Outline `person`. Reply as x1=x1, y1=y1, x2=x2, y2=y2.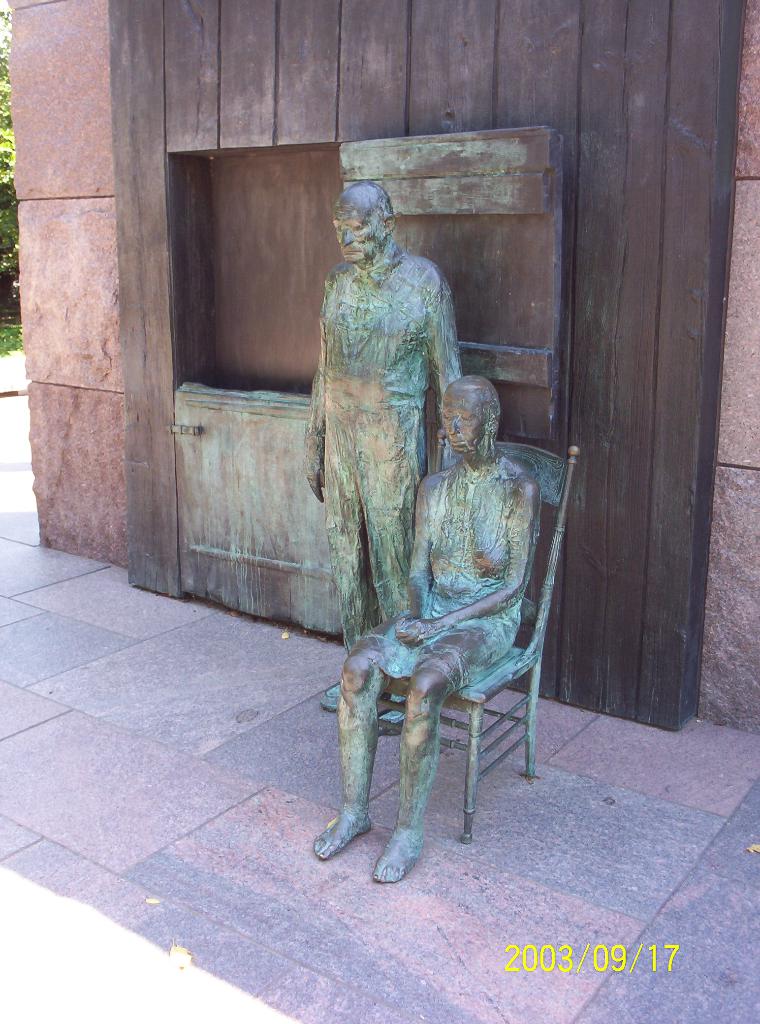
x1=354, y1=355, x2=548, y2=890.
